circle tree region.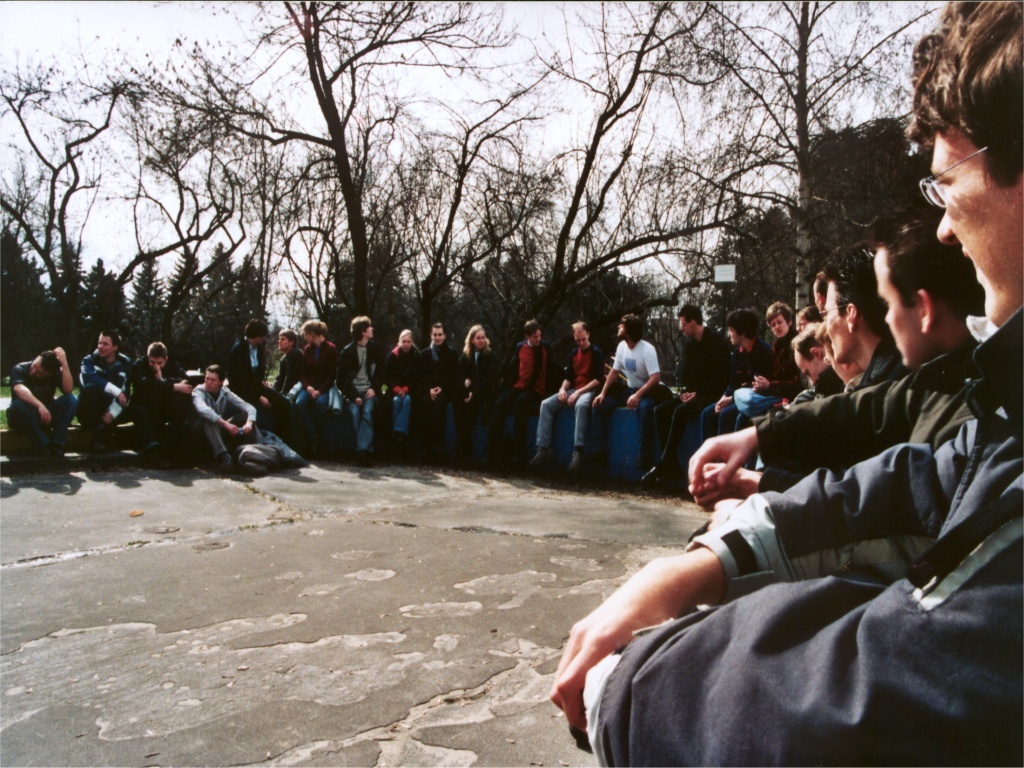
Region: [0, 59, 128, 322].
